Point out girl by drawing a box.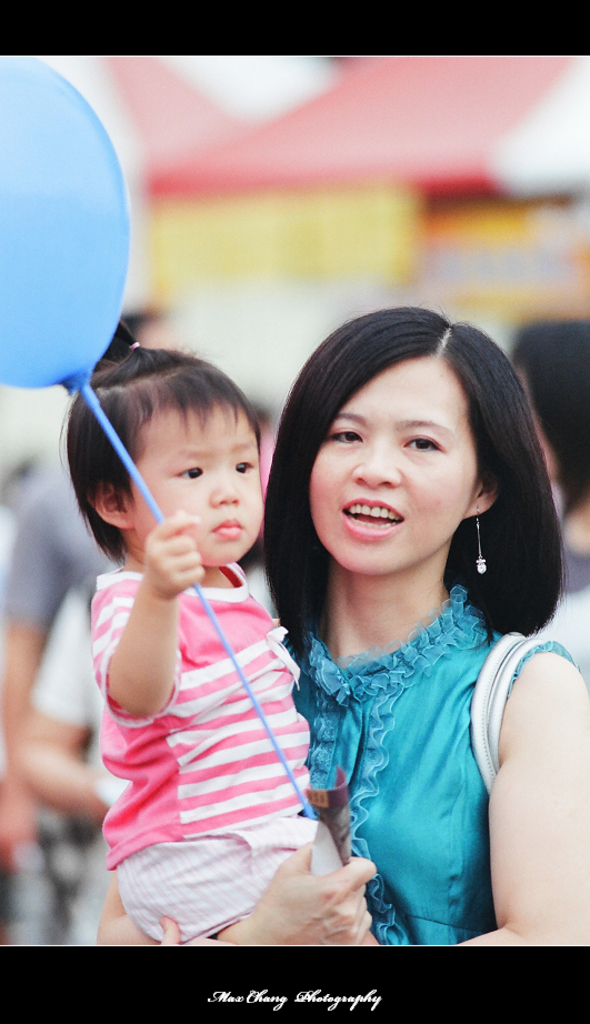
[left=40, top=315, right=360, bottom=953].
